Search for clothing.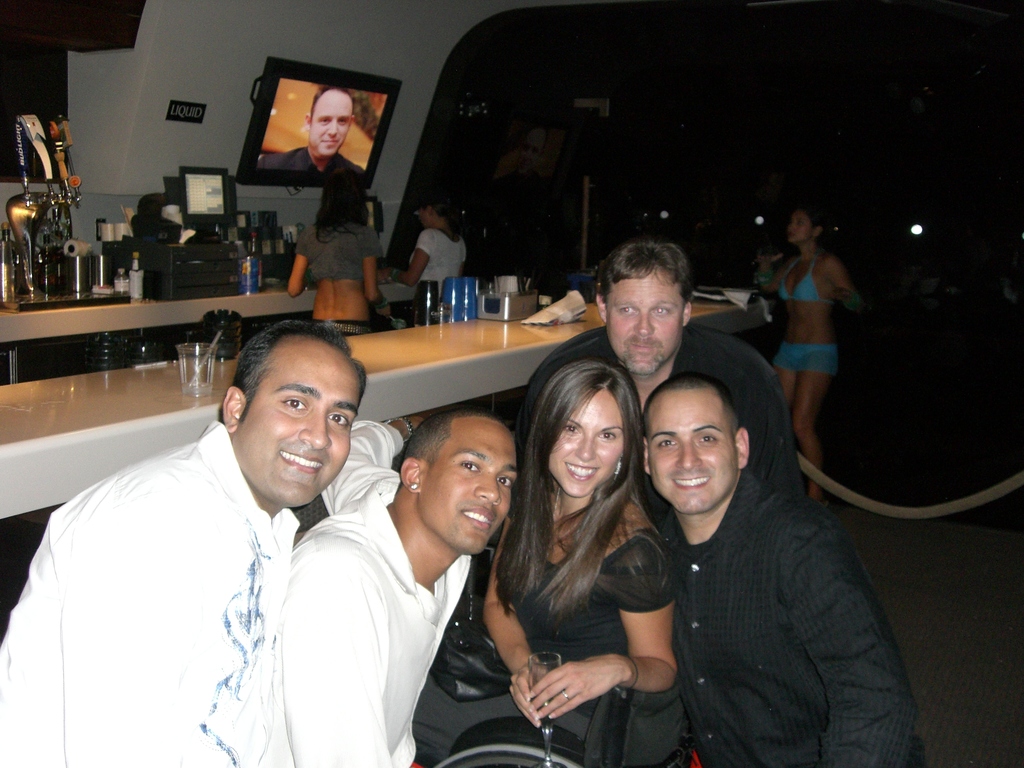
Found at region(461, 498, 650, 764).
